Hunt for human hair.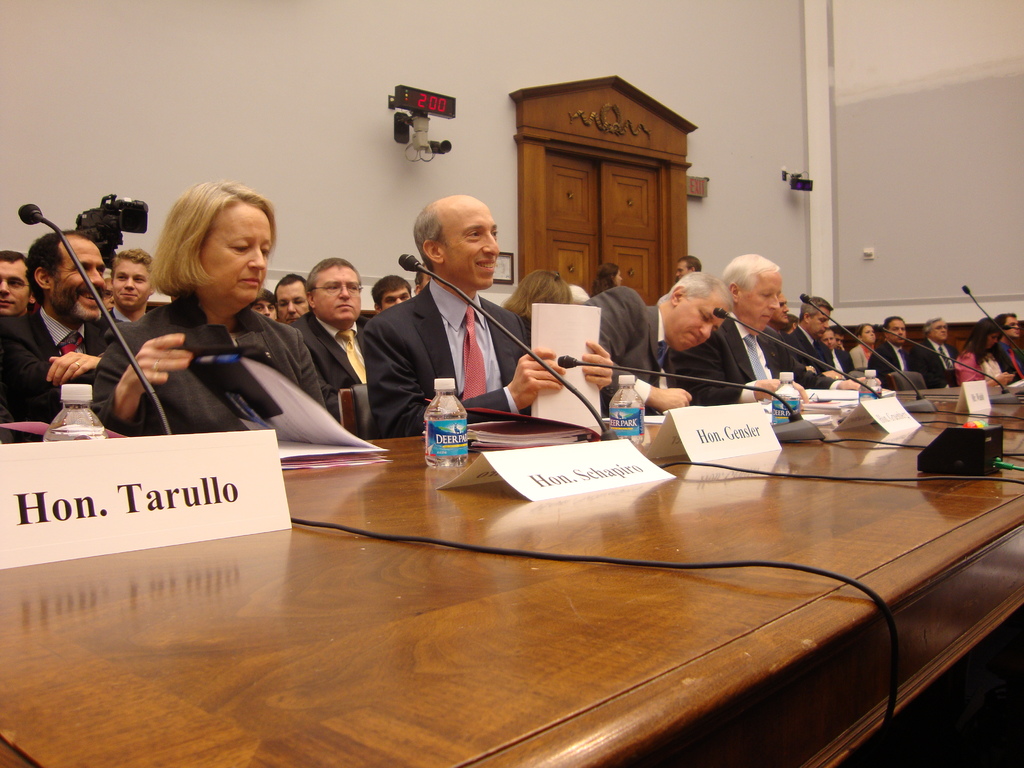
Hunted down at [996,309,1016,336].
